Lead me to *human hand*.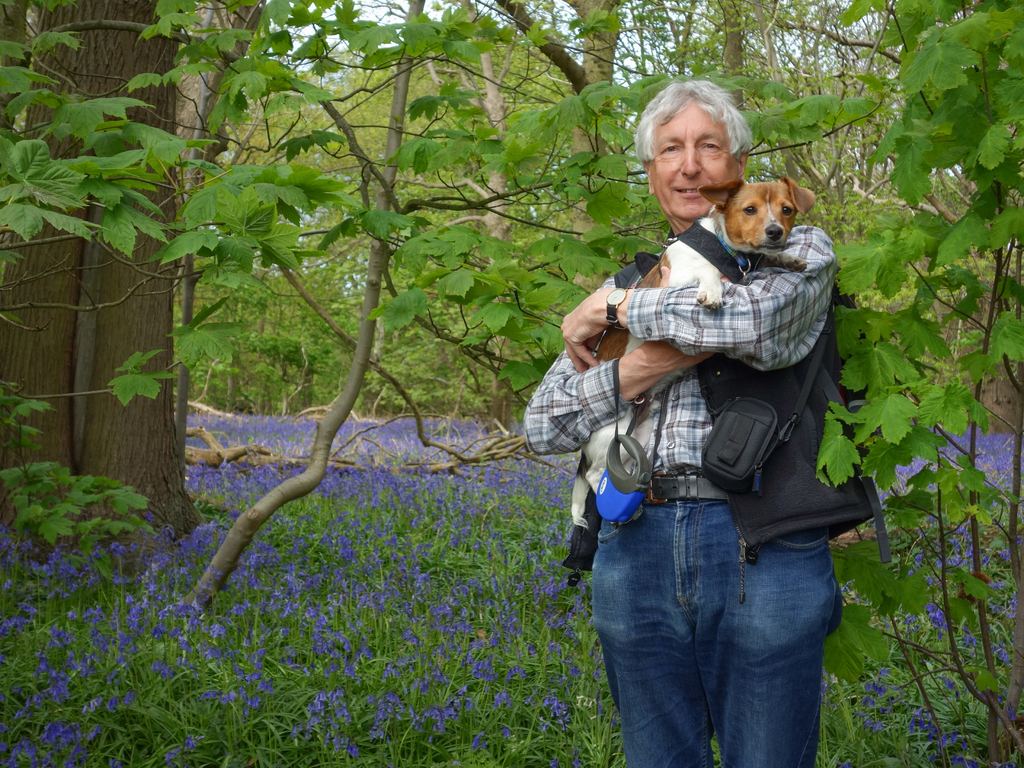
Lead to bbox(563, 289, 641, 378).
